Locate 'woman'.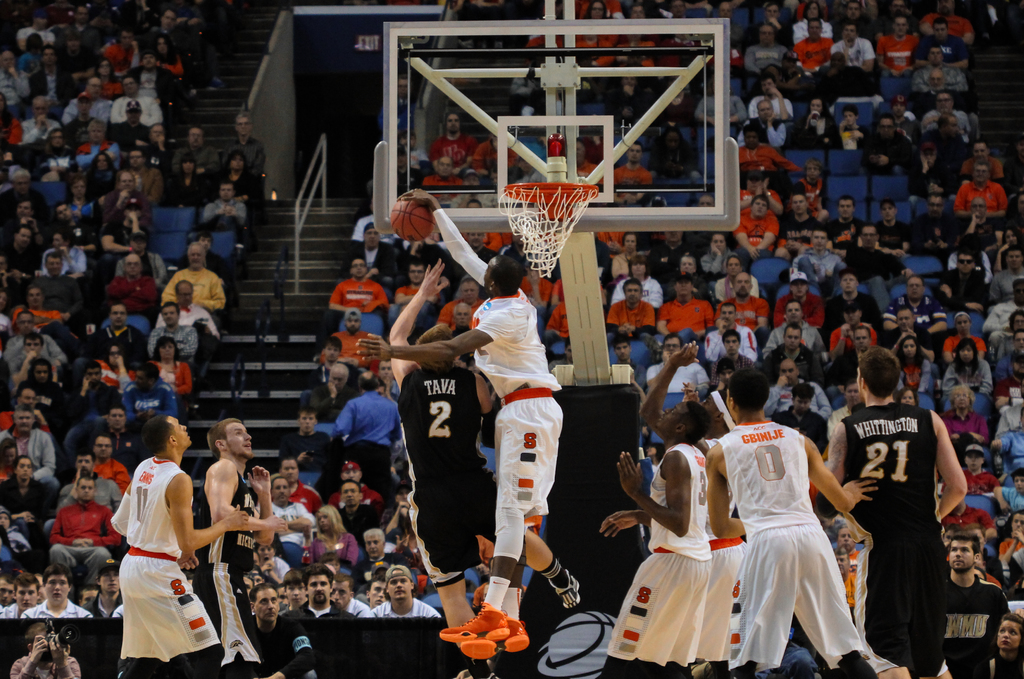
Bounding box: (940, 335, 989, 401).
